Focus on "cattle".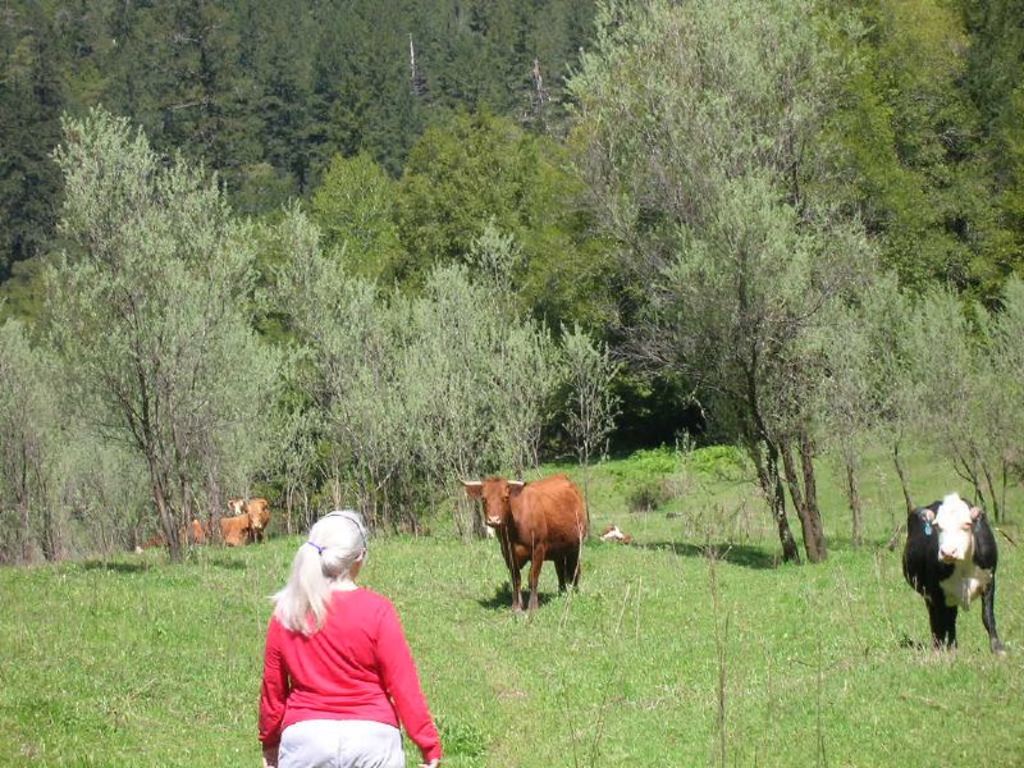
Focused at (x1=134, y1=493, x2=269, y2=554).
